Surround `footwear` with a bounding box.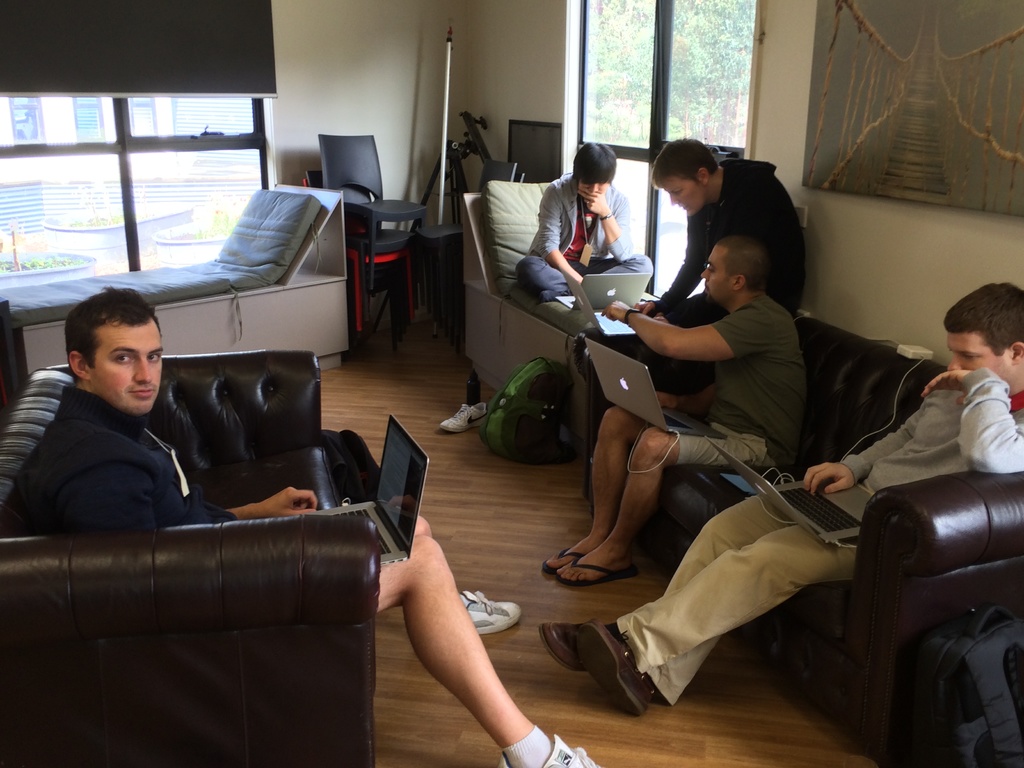
Rect(542, 619, 593, 675).
